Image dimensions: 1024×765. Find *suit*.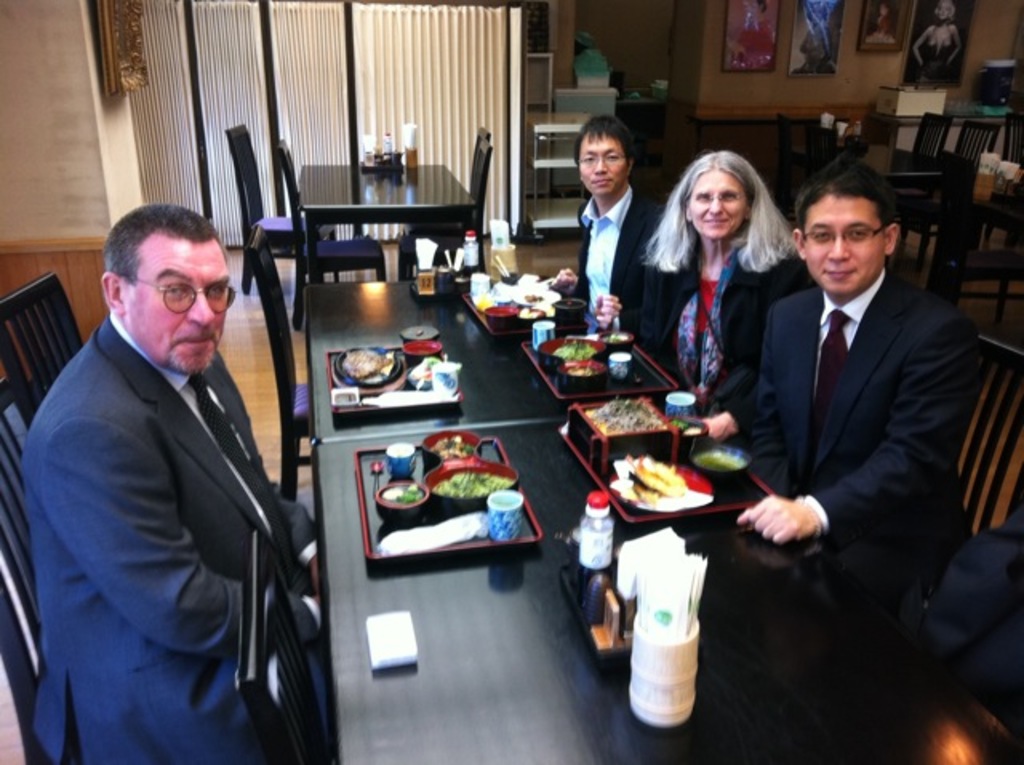
568, 189, 667, 349.
